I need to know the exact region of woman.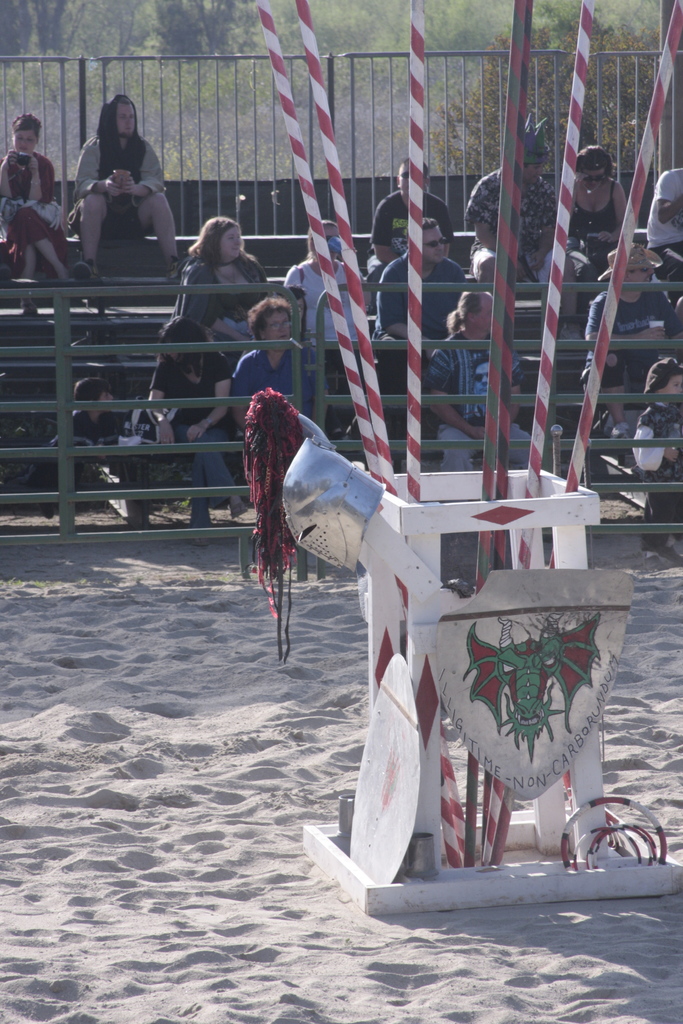
Region: bbox=[185, 211, 272, 328].
